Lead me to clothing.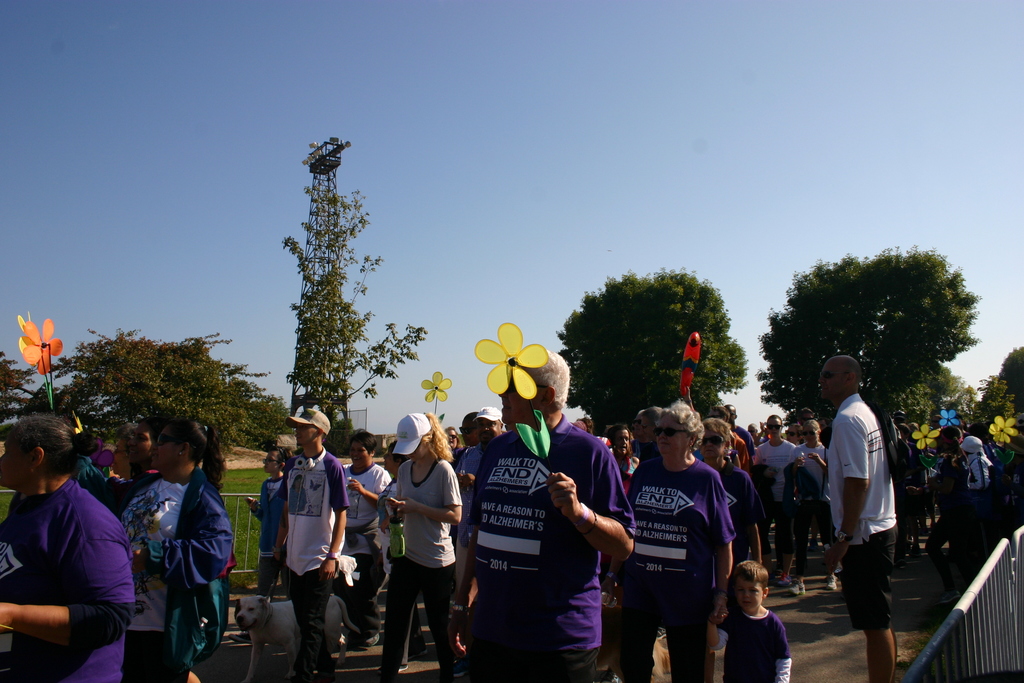
Lead to l=760, t=442, r=800, b=529.
